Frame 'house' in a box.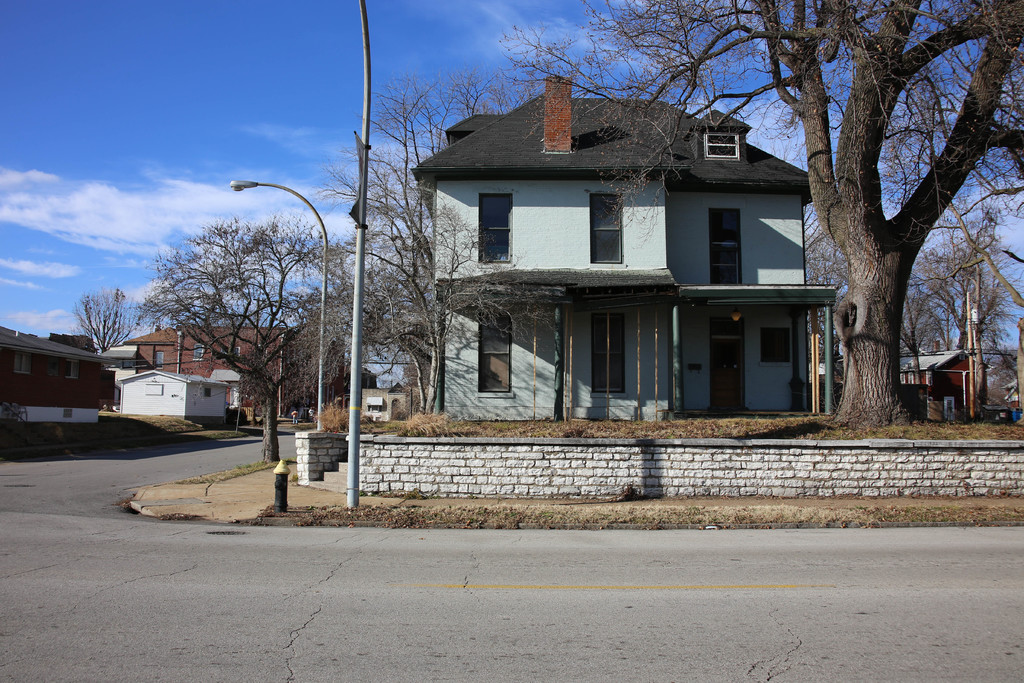
crop(116, 368, 231, 434).
